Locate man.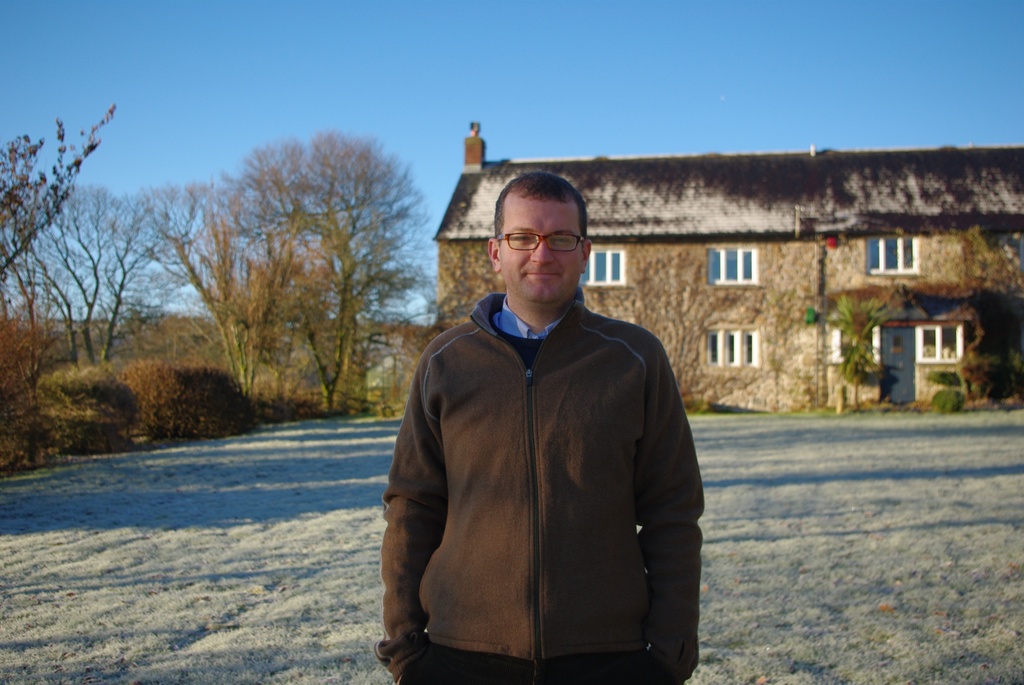
Bounding box: BBox(380, 174, 710, 684).
